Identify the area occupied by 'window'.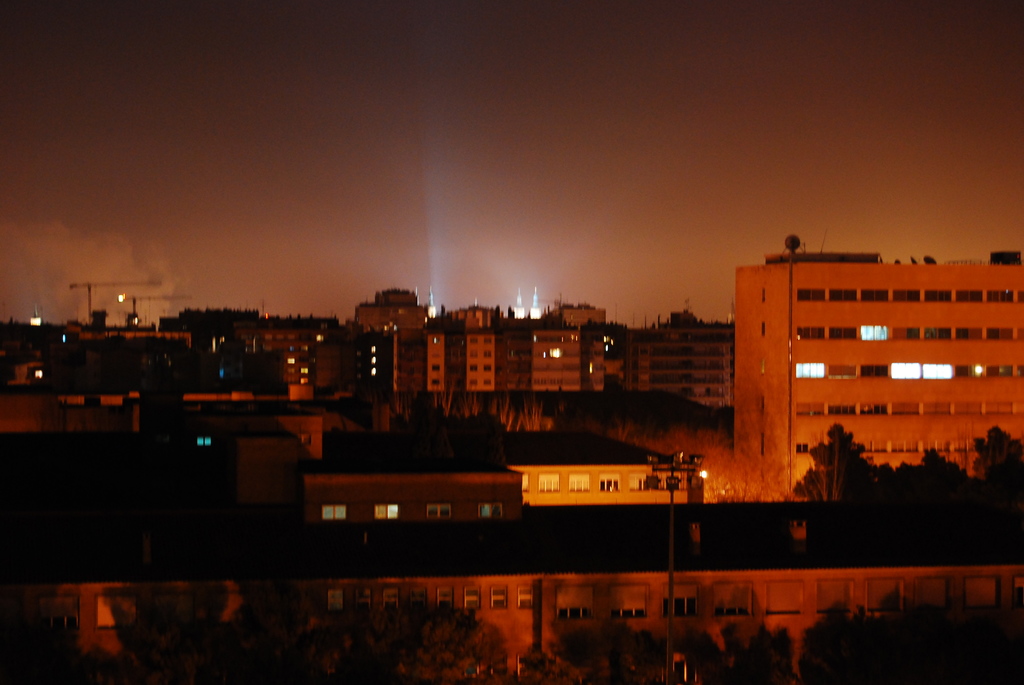
Area: BBox(920, 359, 948, 379).
